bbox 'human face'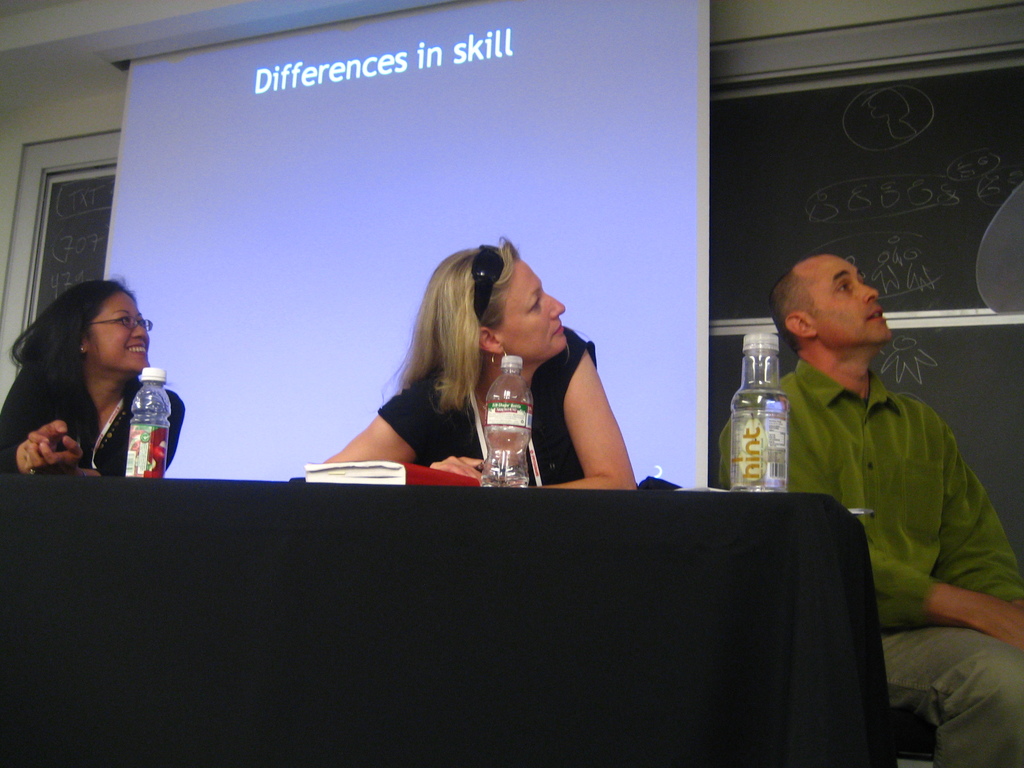
pyautogui.locateOnScreen(493, 250, 574, 355)
